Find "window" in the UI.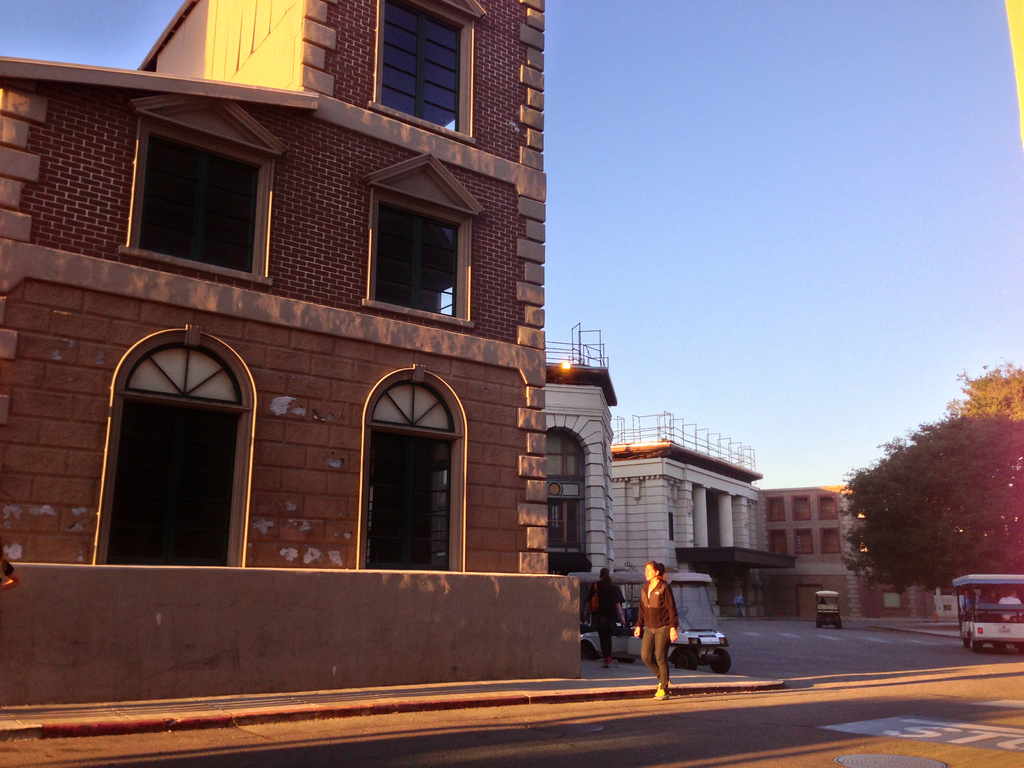
UI element at <box>819,491,838,521</box>.
